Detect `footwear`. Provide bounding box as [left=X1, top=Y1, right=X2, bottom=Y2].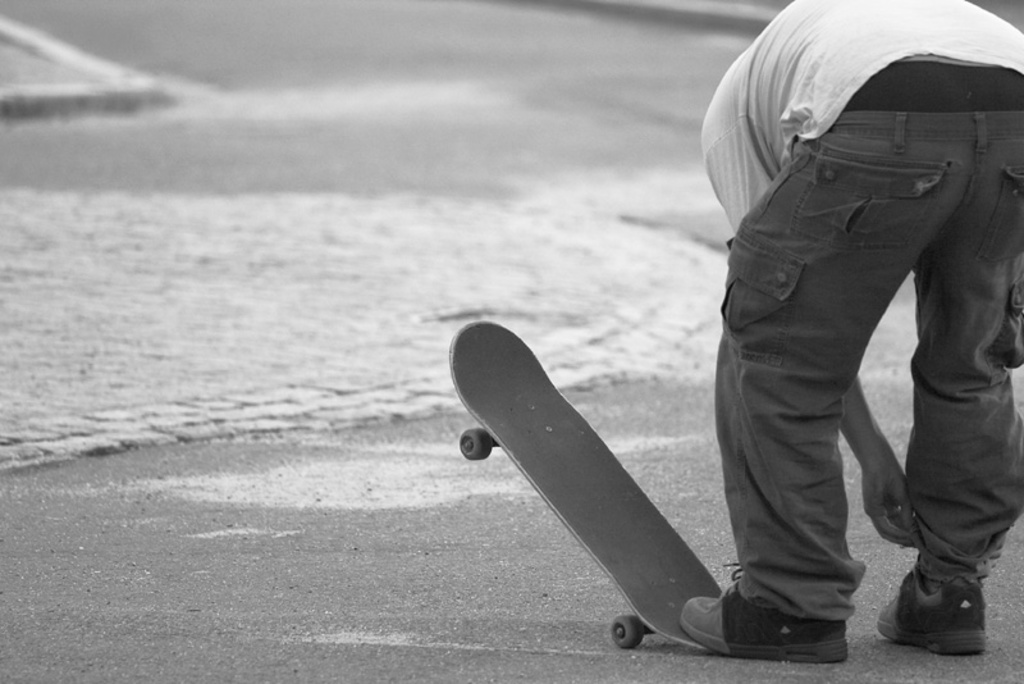
[left=676, top=562, right=847, bottom=661].
